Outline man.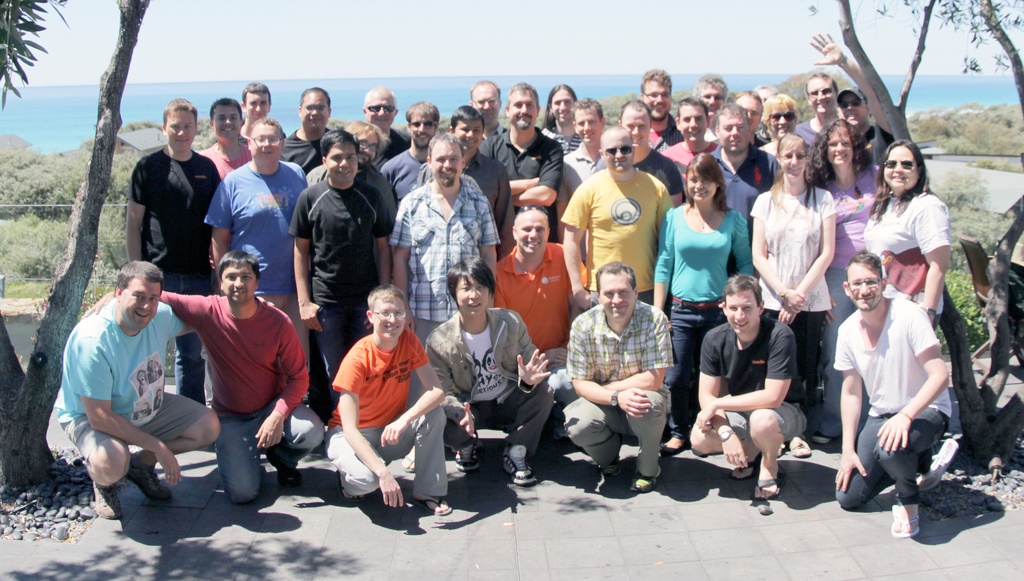
Outline: rect(198, 102, 257, 180).
